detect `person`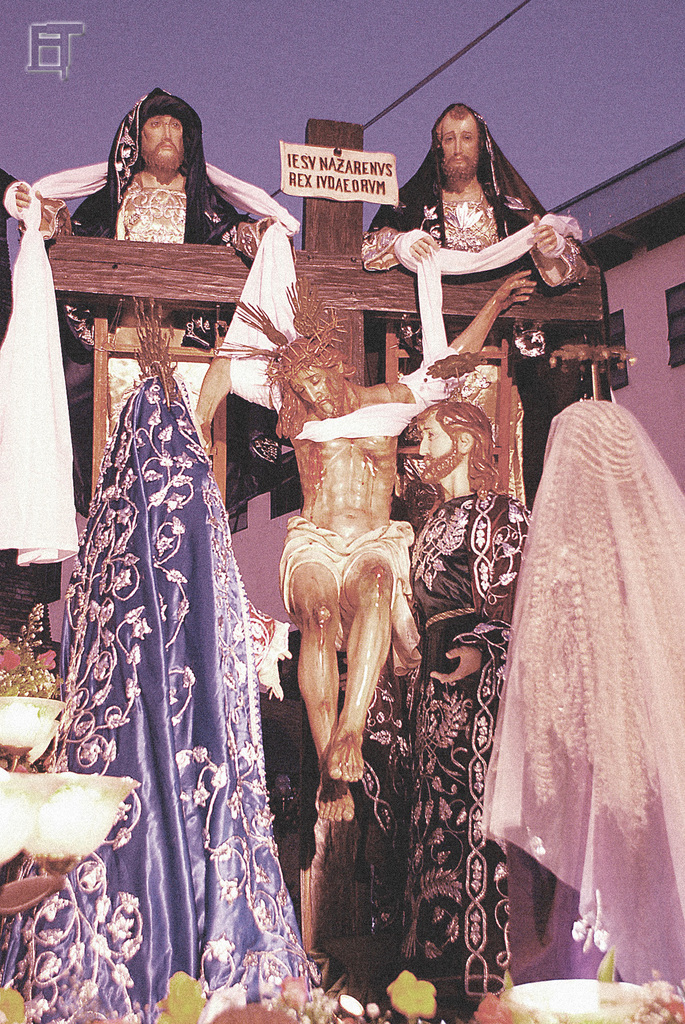
(15, 85, 282, 447)
